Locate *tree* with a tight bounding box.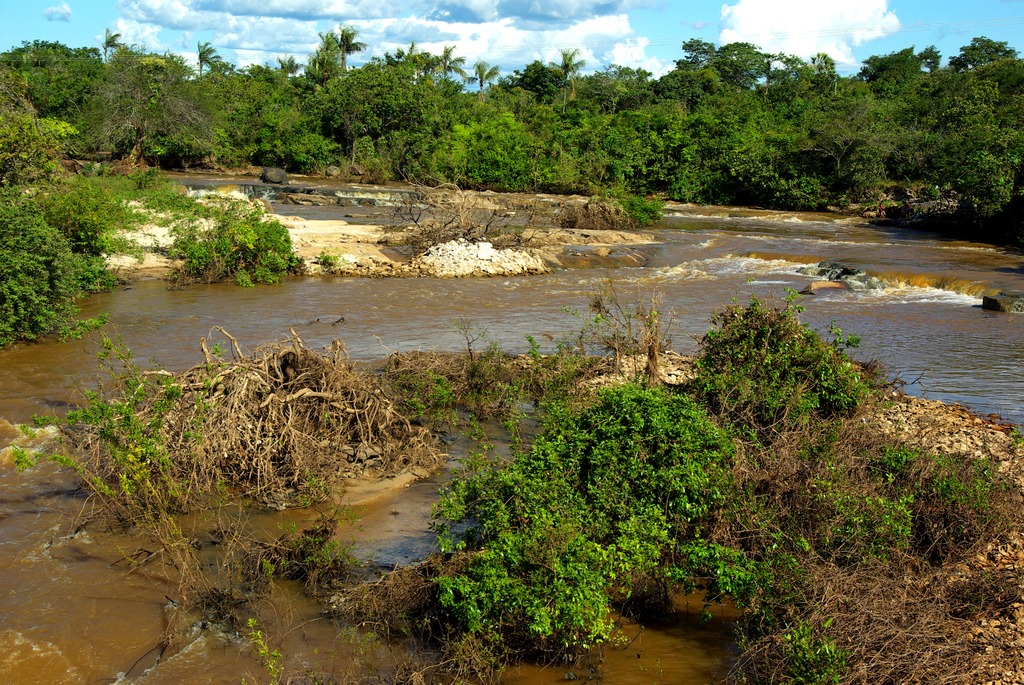
468 57 500 102.
